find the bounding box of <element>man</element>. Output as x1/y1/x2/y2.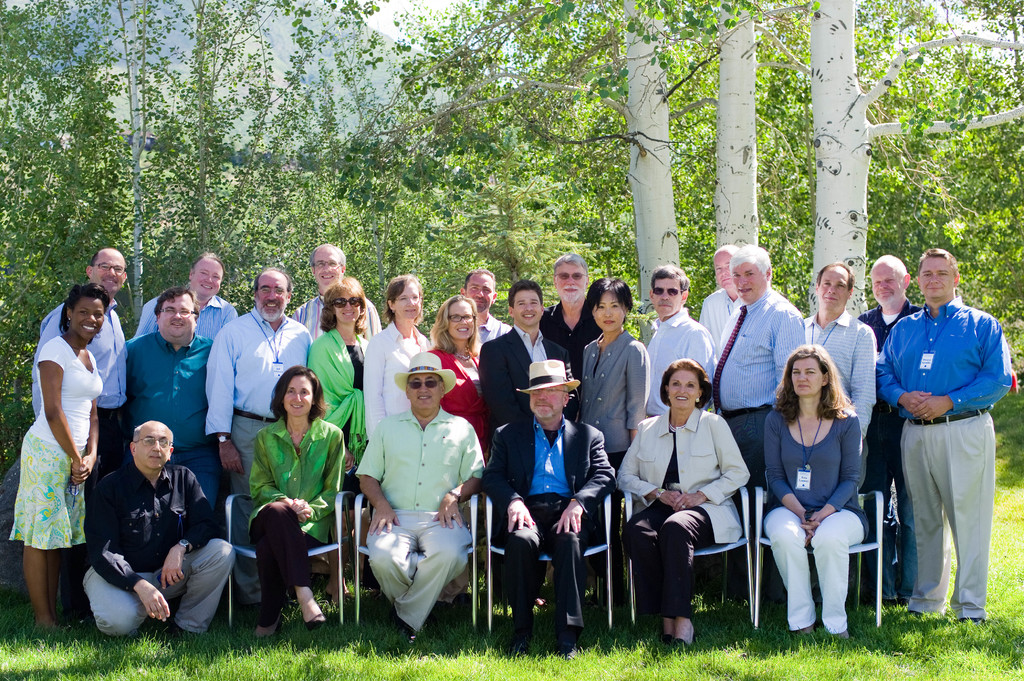
35/246/147/631.
